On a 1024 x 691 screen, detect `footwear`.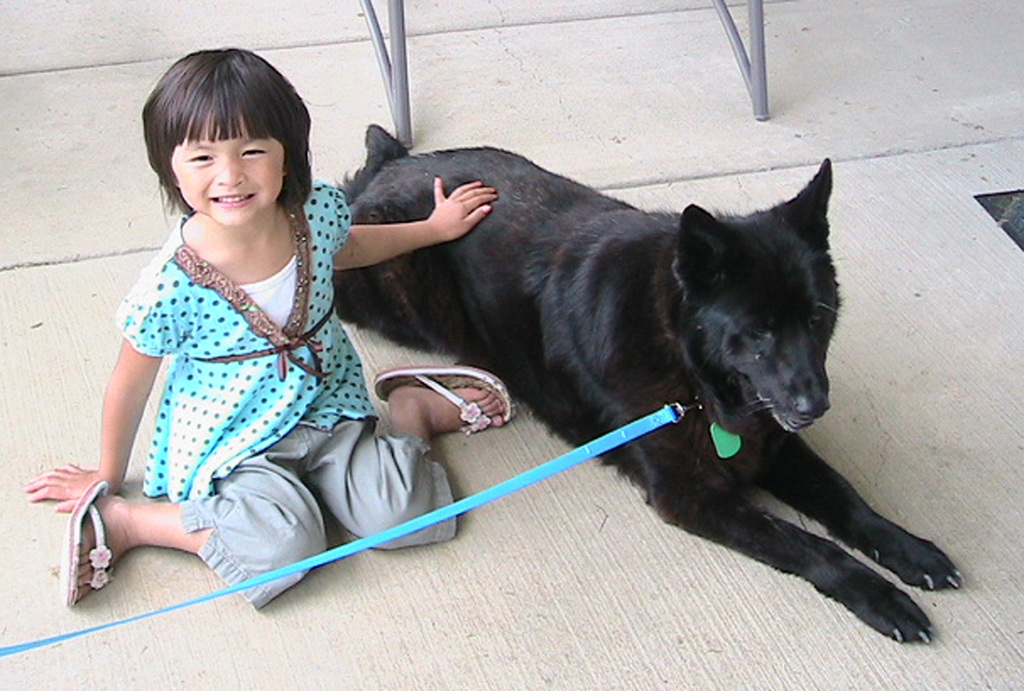
[x1=64, y1=482, x2=118, y2=605].
